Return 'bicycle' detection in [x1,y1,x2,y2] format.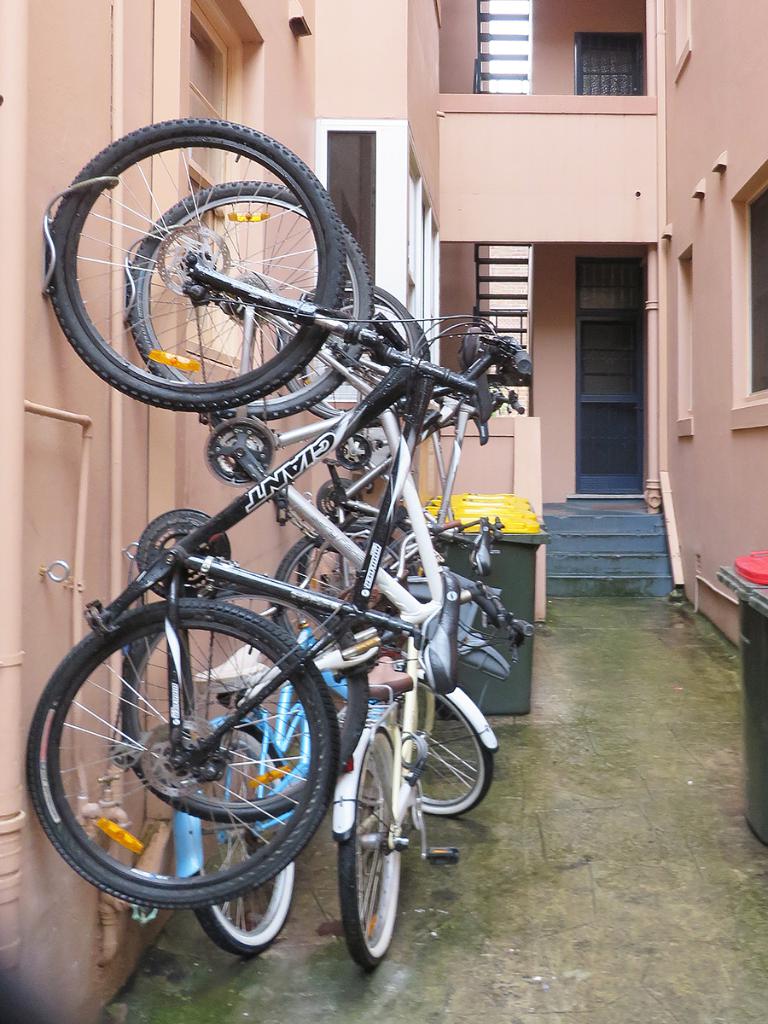
[164,544,384,958].
